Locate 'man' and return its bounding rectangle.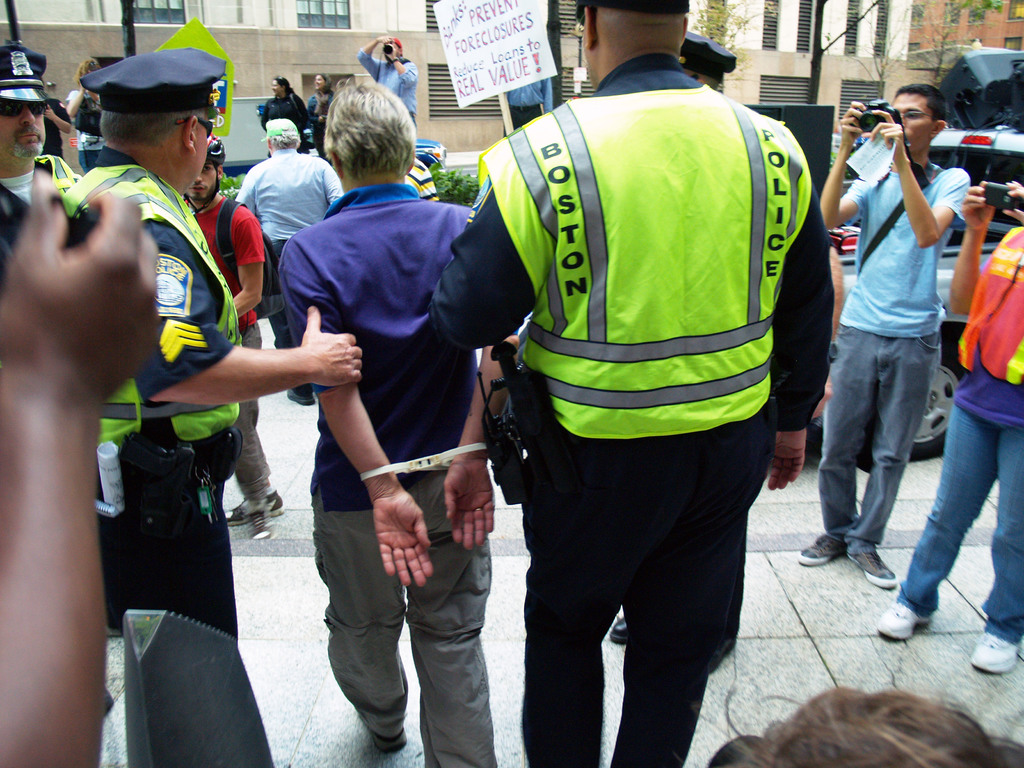
429,56,835,767.
